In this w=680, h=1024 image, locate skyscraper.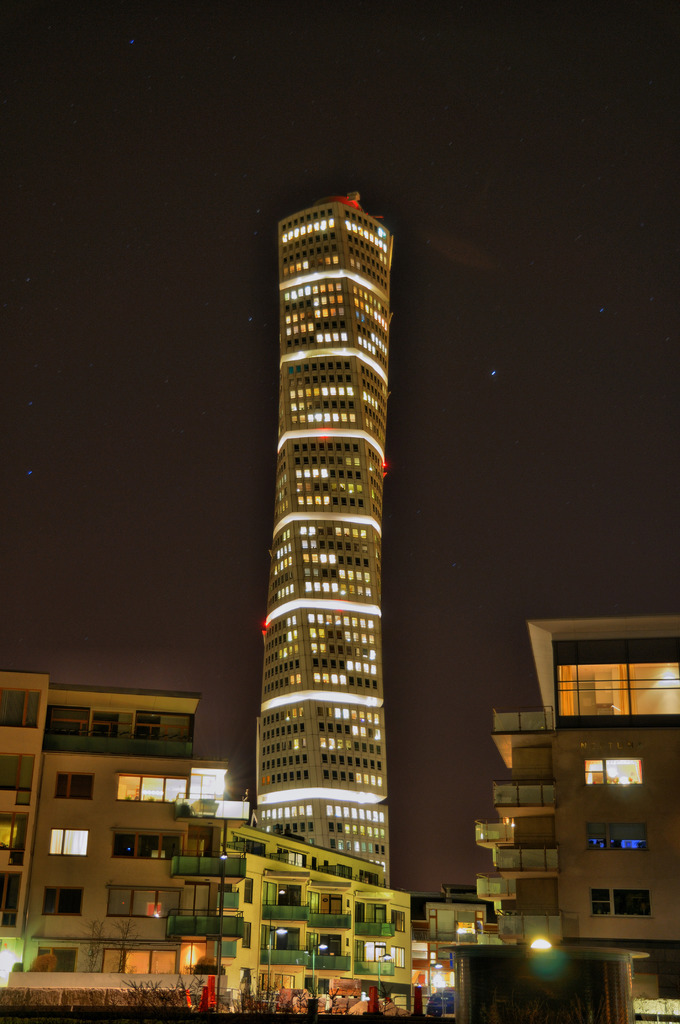
Bounding box: <bbox>238, 216, 421, 829</bbox>.
